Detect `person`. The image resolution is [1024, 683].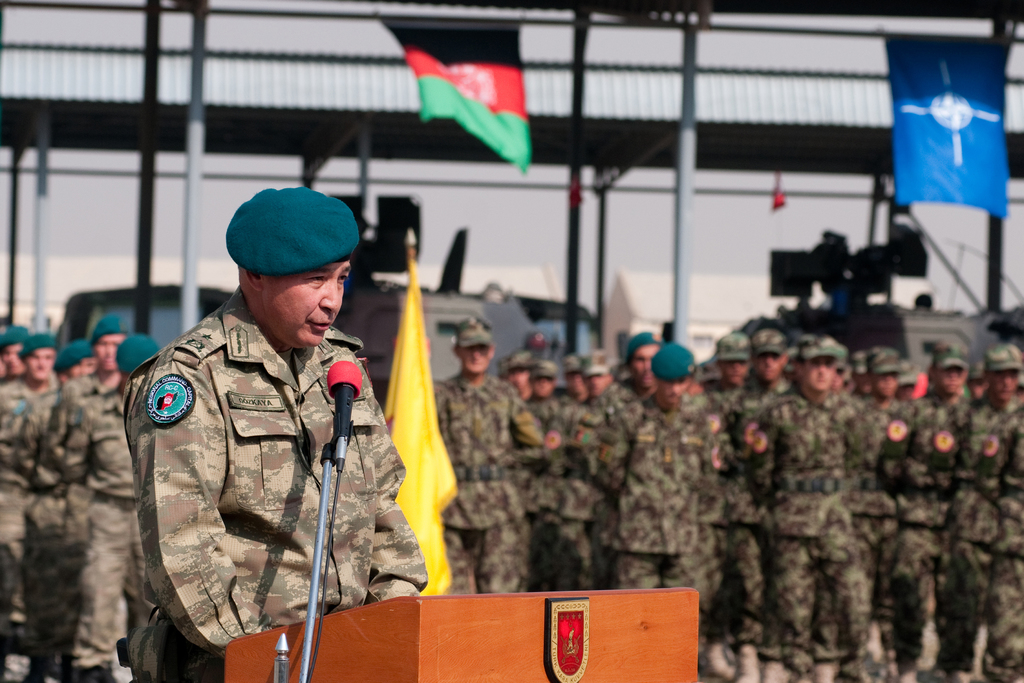
[721, 327, 820, 671].
